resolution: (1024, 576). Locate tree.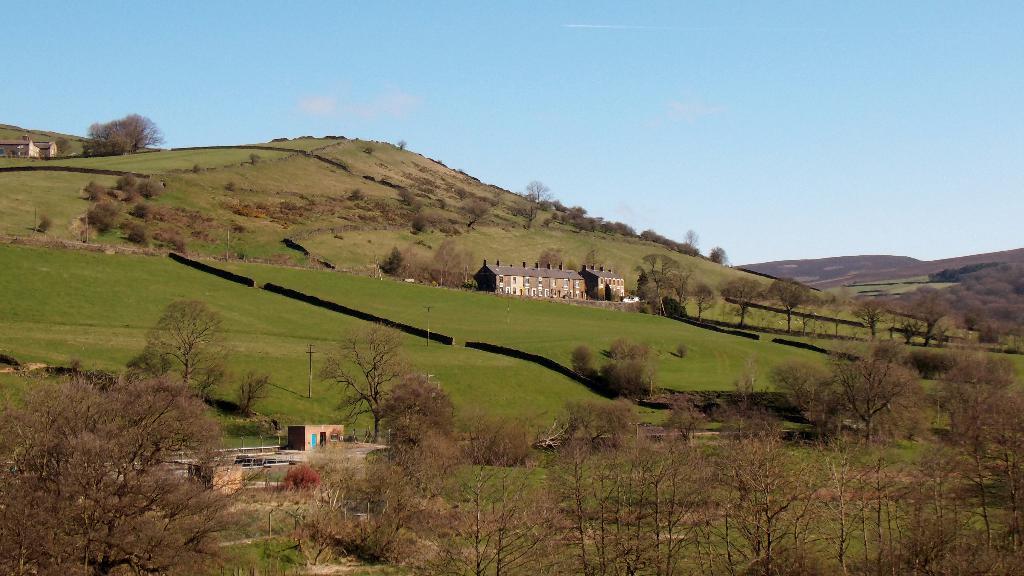
(689, 285, 712, 324).
